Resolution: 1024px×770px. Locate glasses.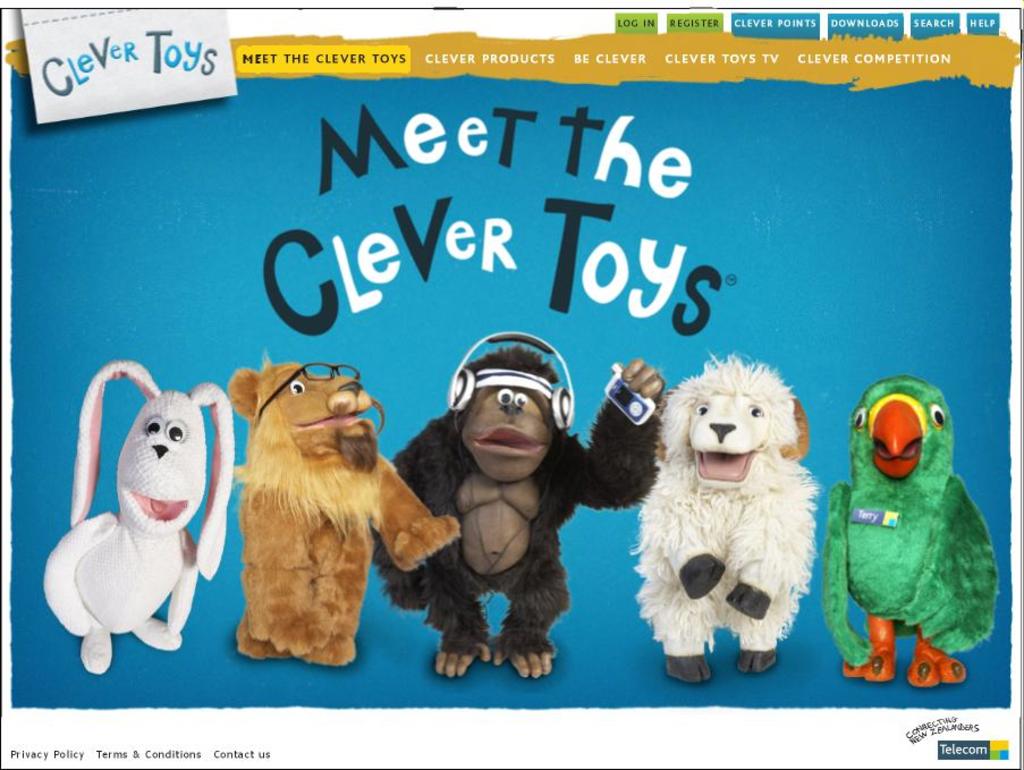
[x1=249, y1=362, x2=362, y2=429].
